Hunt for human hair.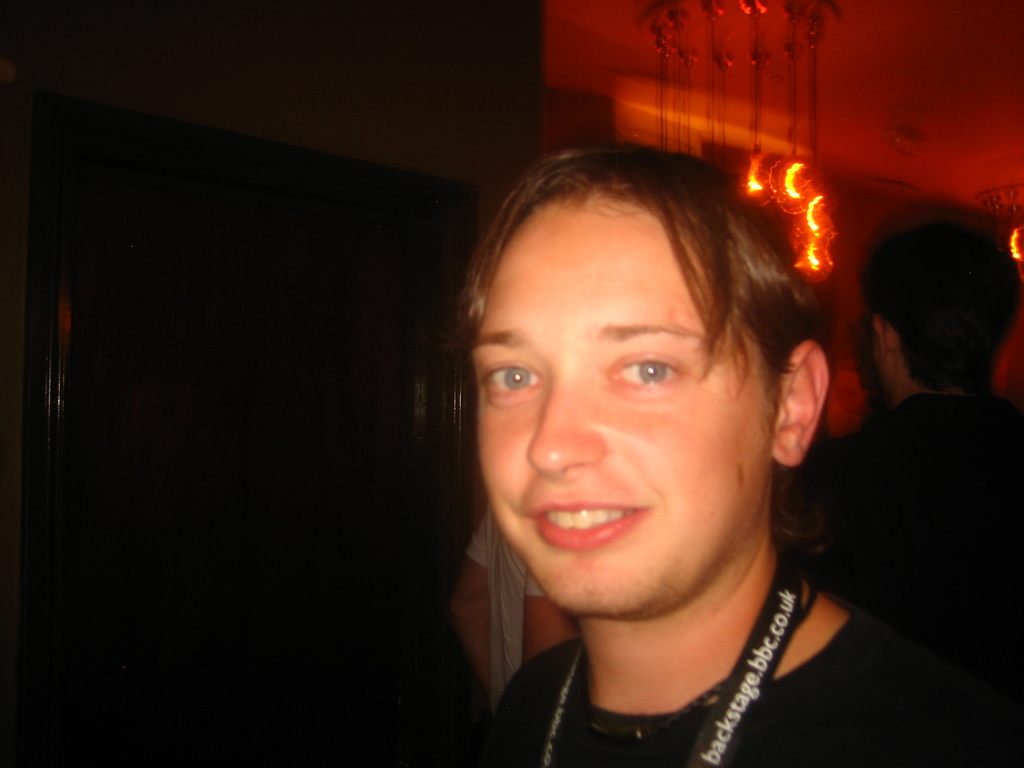
Hunted down at 865,223,1021,381.
